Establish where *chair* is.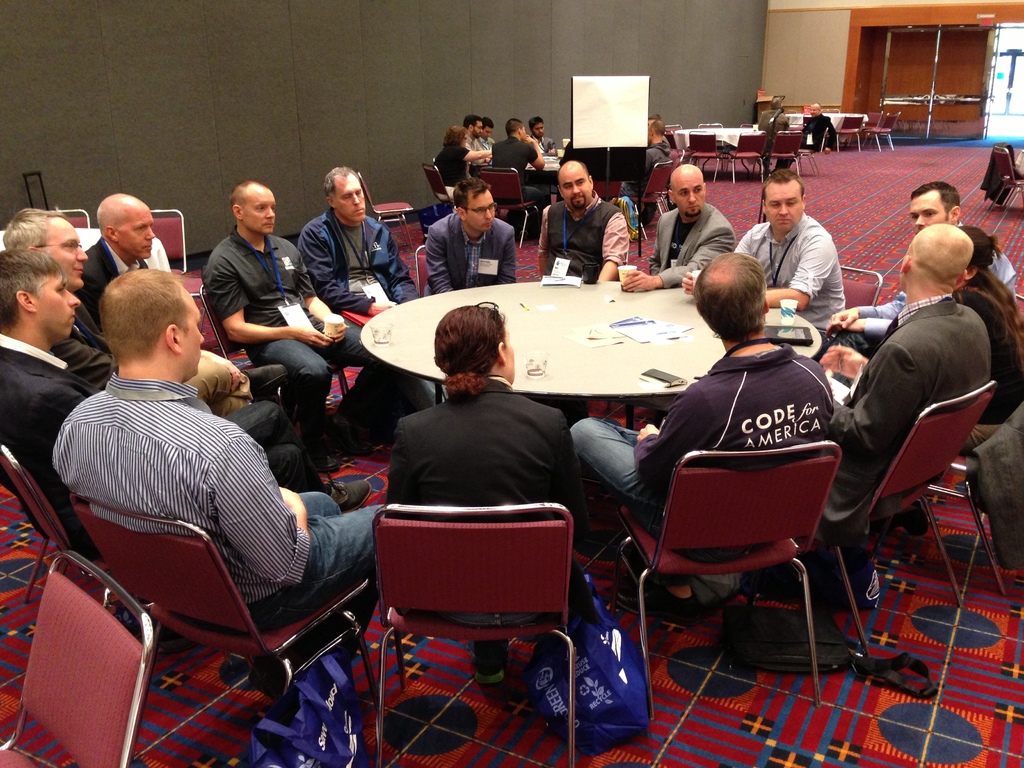
Established at locate(765, 129, 801, 176).
